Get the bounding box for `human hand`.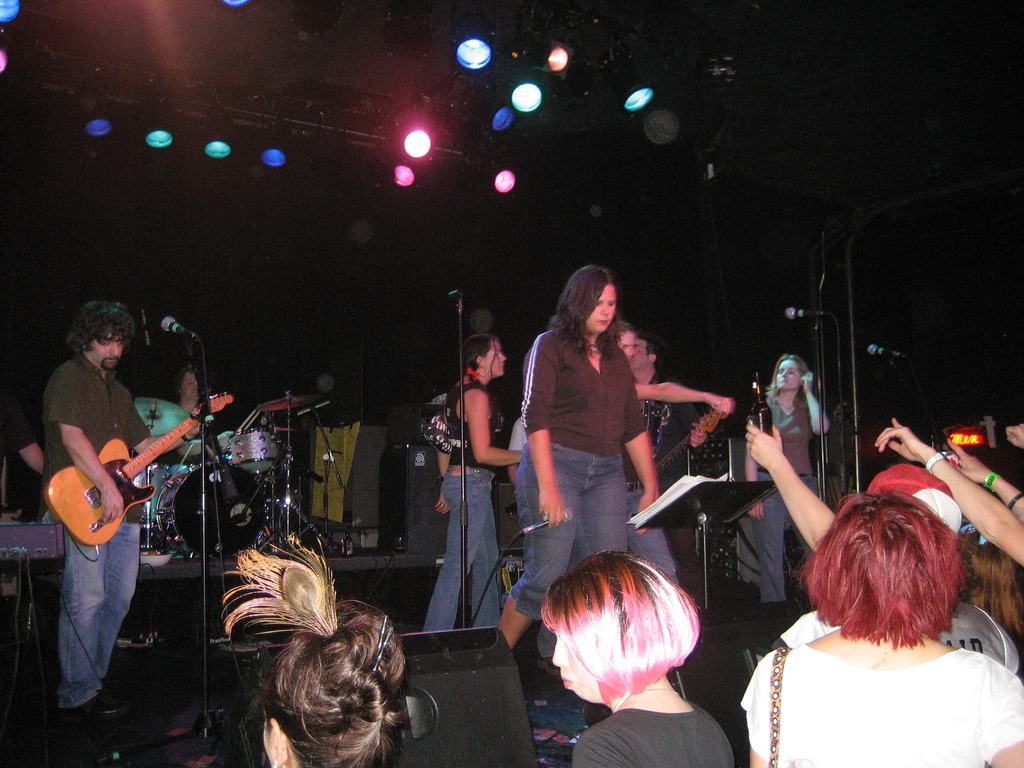
rect(689, 421, 709, 447).
